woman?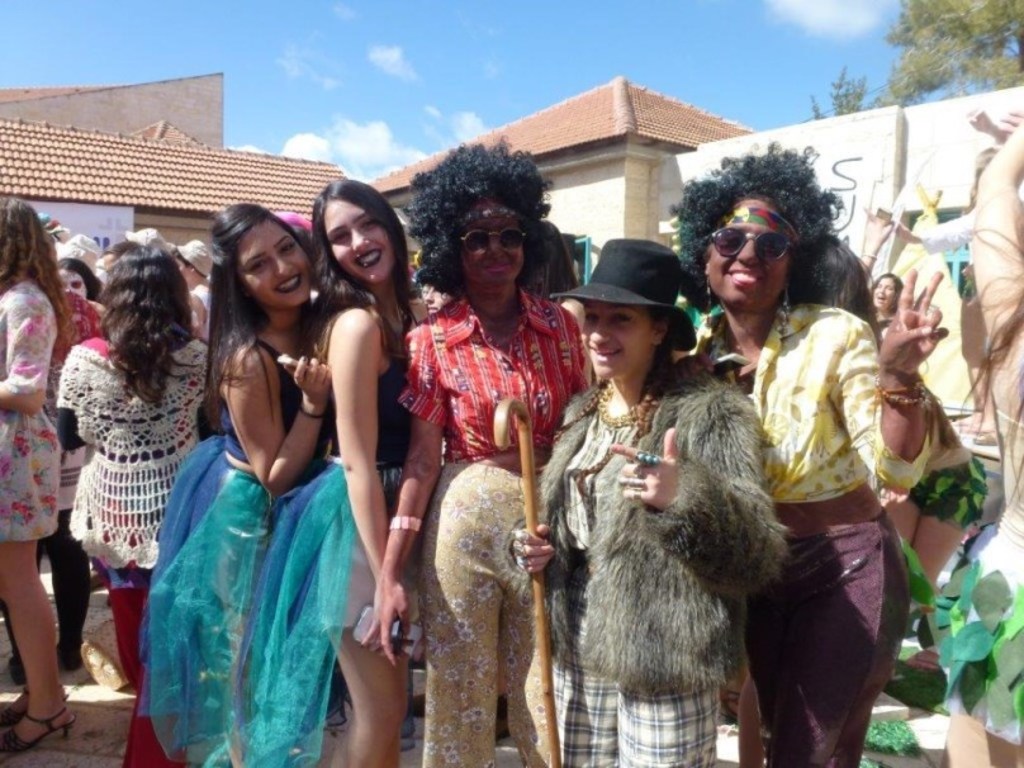
(x1=715, y1=155, x2=921, y2=767)
